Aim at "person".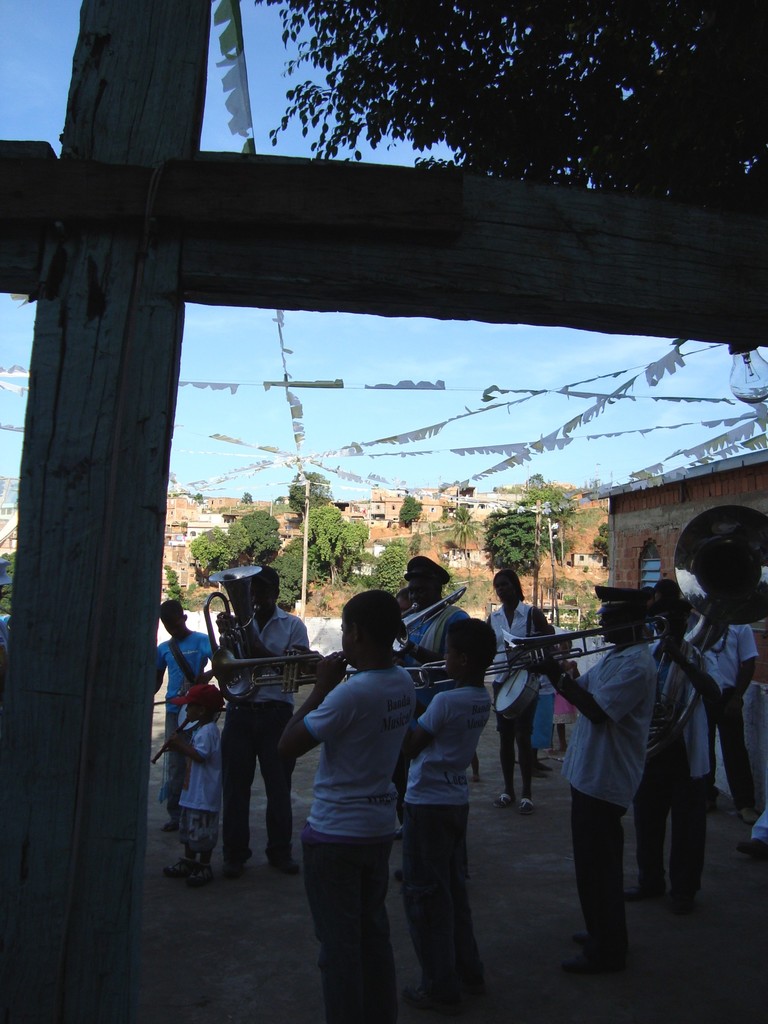
Aimed at bbox=(484, 570, 546, 817).
